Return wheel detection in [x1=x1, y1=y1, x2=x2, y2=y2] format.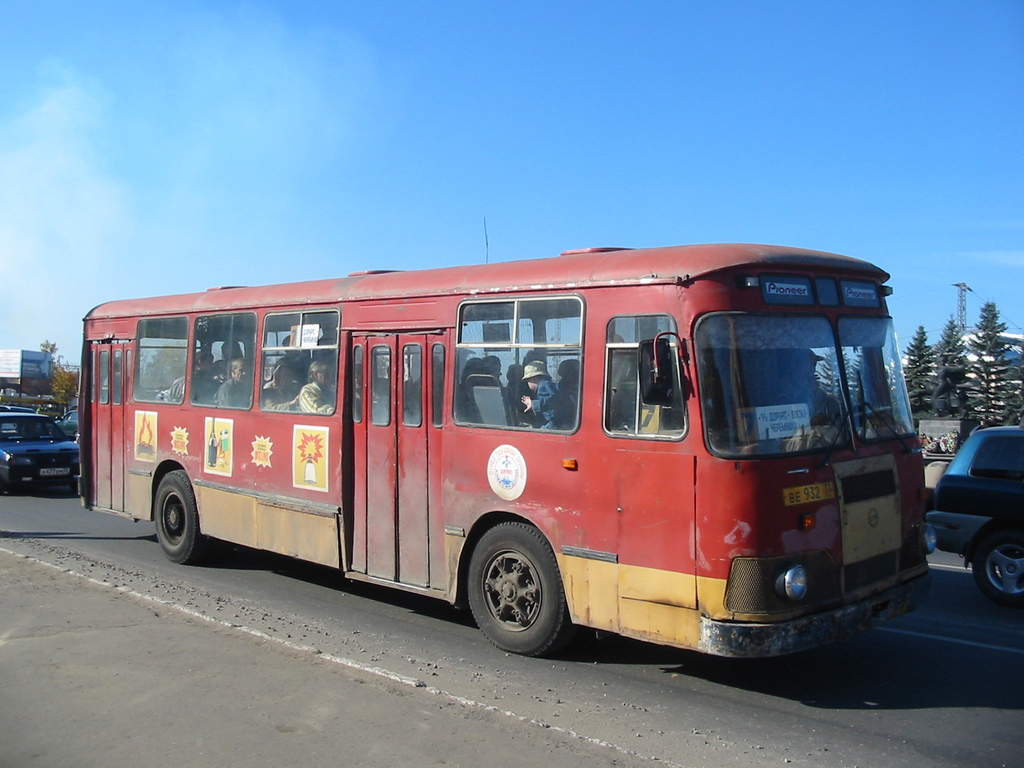
[x1=972, y1=523, x2=1023, y2=604].
